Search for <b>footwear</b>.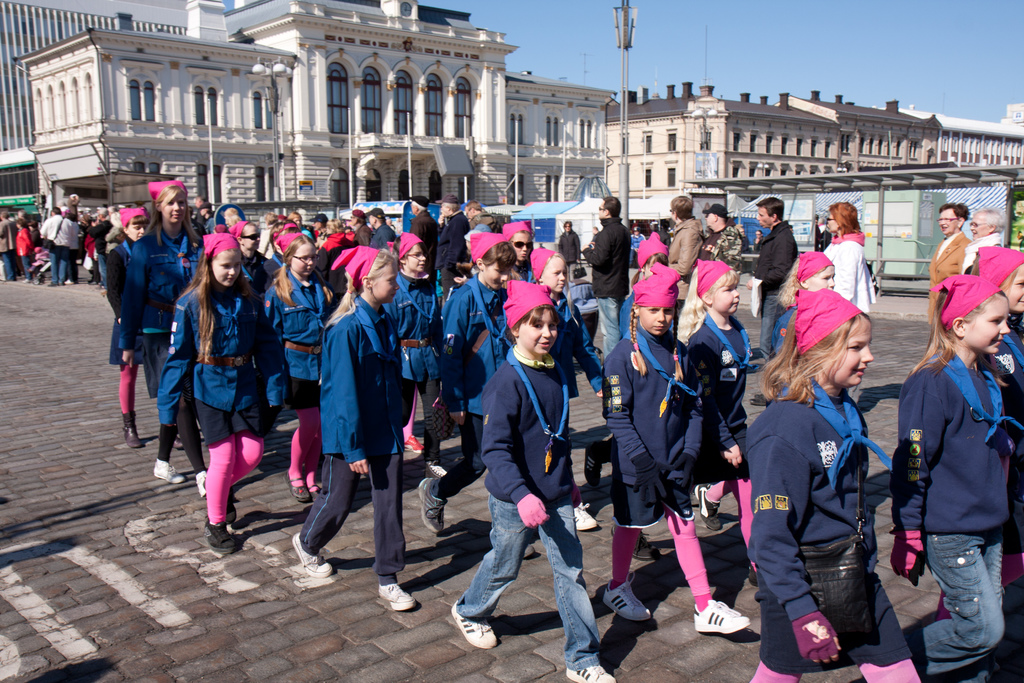
Found at detection(193, 472, 205, 498).
